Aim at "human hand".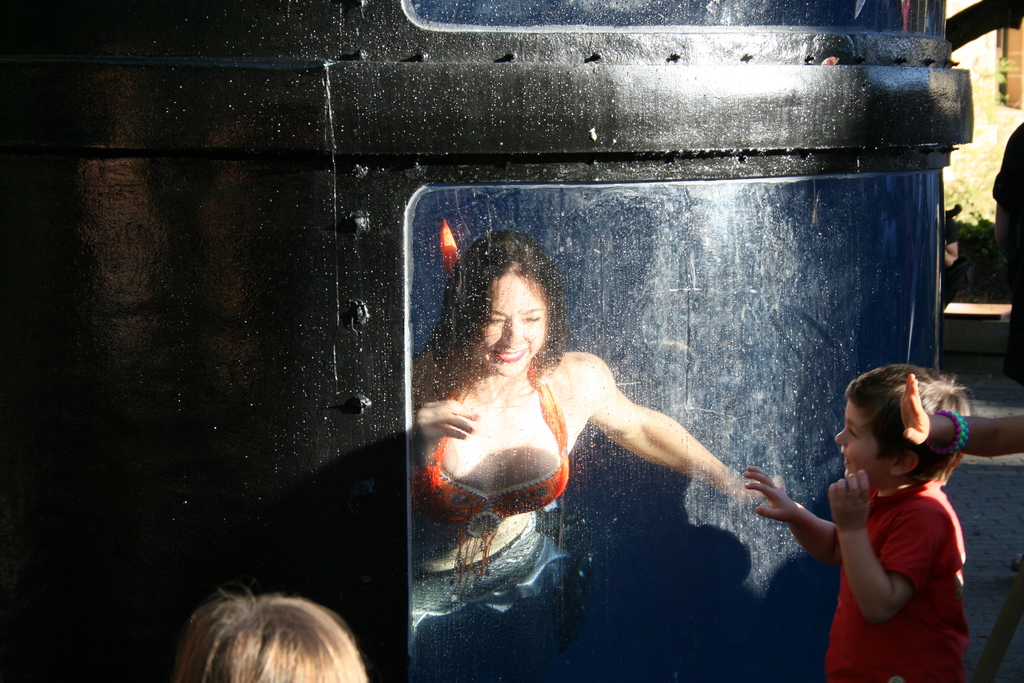
Aimed at [left=415, top=397, right=479, bottom=466].
